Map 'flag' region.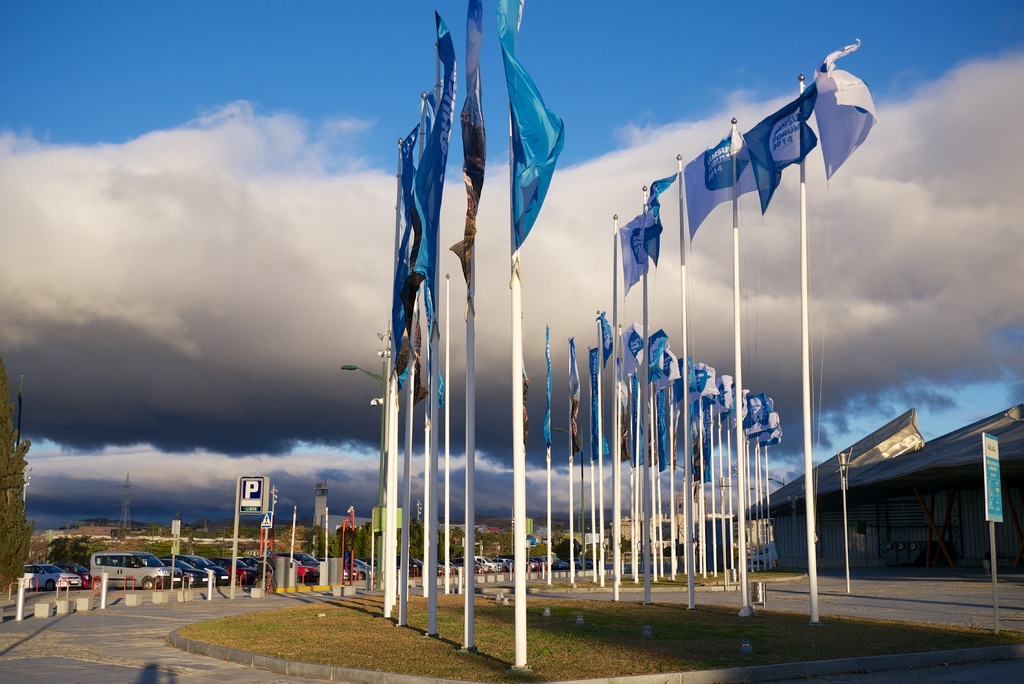
Mapped to x1=806 y1=36 x2=884 y2=172.
